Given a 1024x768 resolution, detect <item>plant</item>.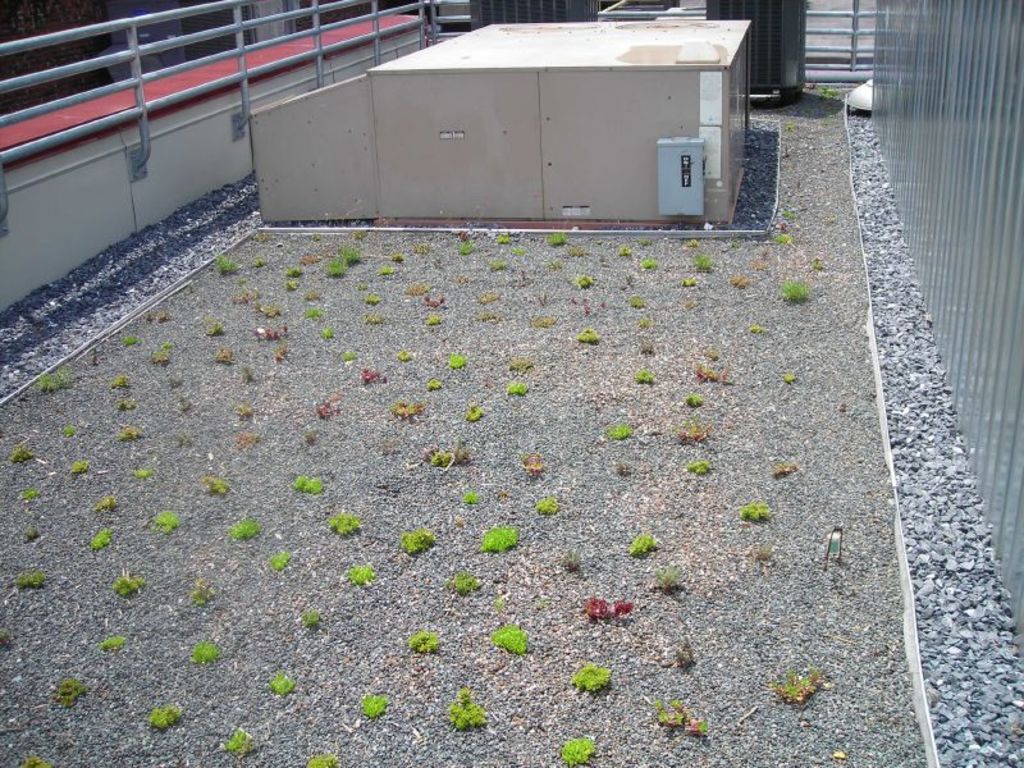
(left=820, top=84, right=847, bottom=91).
